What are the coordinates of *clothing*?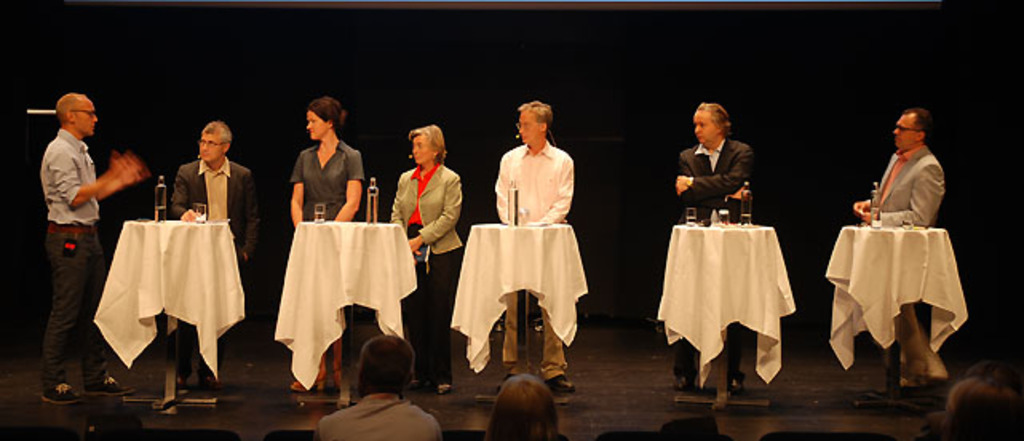
Rect(291, 139, 363, 220).
